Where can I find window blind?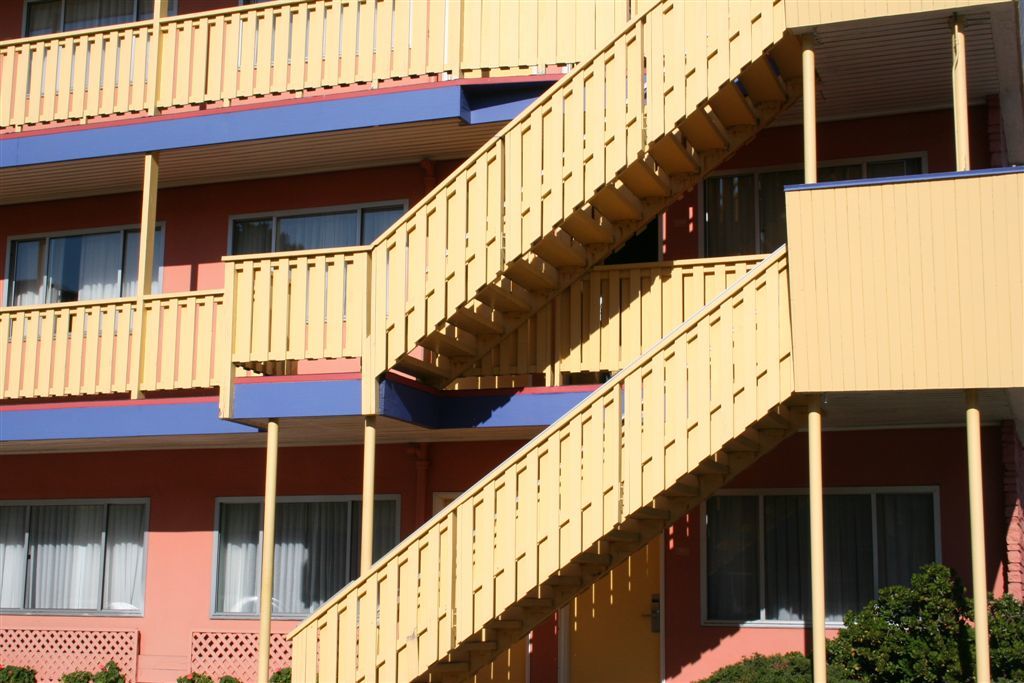
You can find it at x1=6, y1=223, x2=160, y2=336.
